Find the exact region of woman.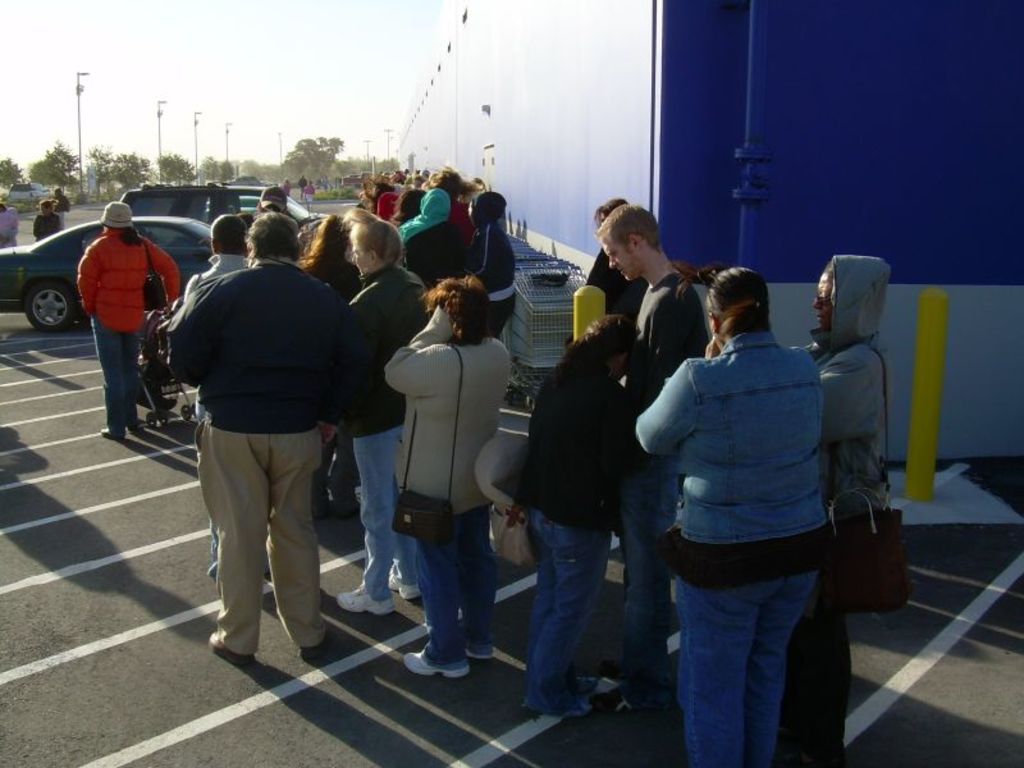
Exact region: x1=177, y1=209, x2=264, y2=584.
